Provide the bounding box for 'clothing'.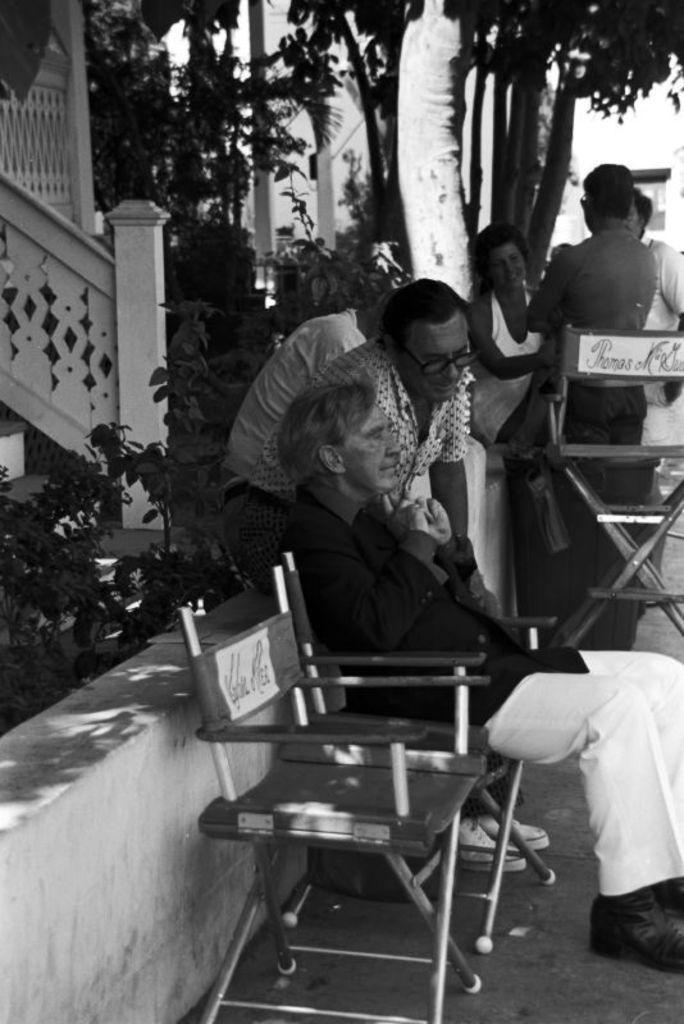
bbox=[240, 340, 470, 548].
